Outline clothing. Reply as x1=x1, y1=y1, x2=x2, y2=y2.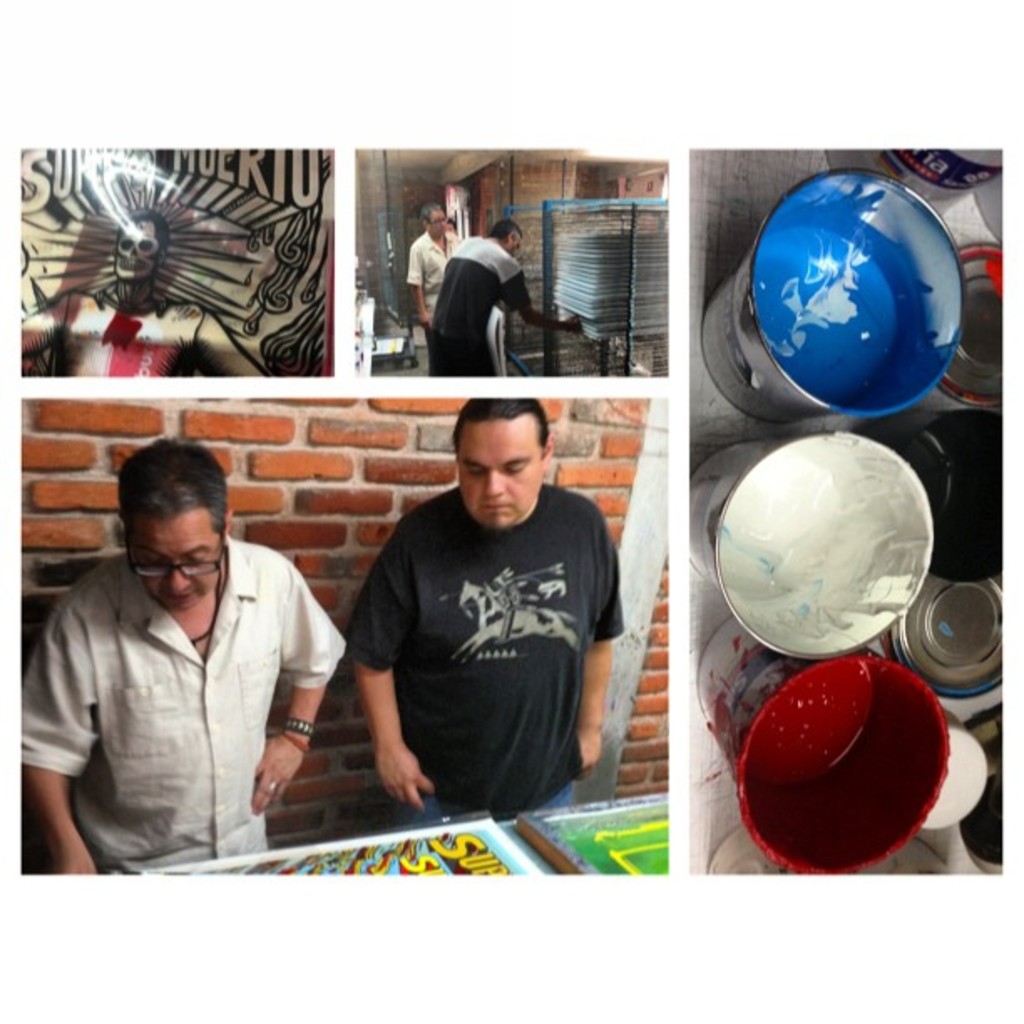
x1=341, y1=445, x2=643, y2=808.
